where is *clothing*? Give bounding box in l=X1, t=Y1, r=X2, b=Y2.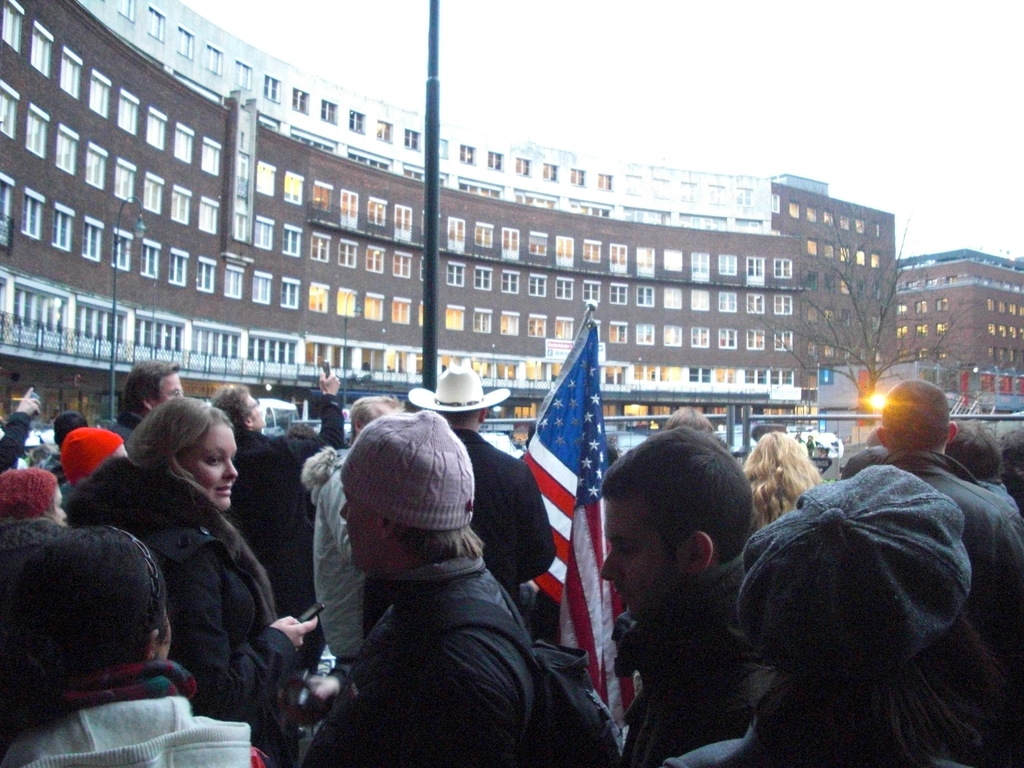
l=0, t=413, r=27, b=471.
